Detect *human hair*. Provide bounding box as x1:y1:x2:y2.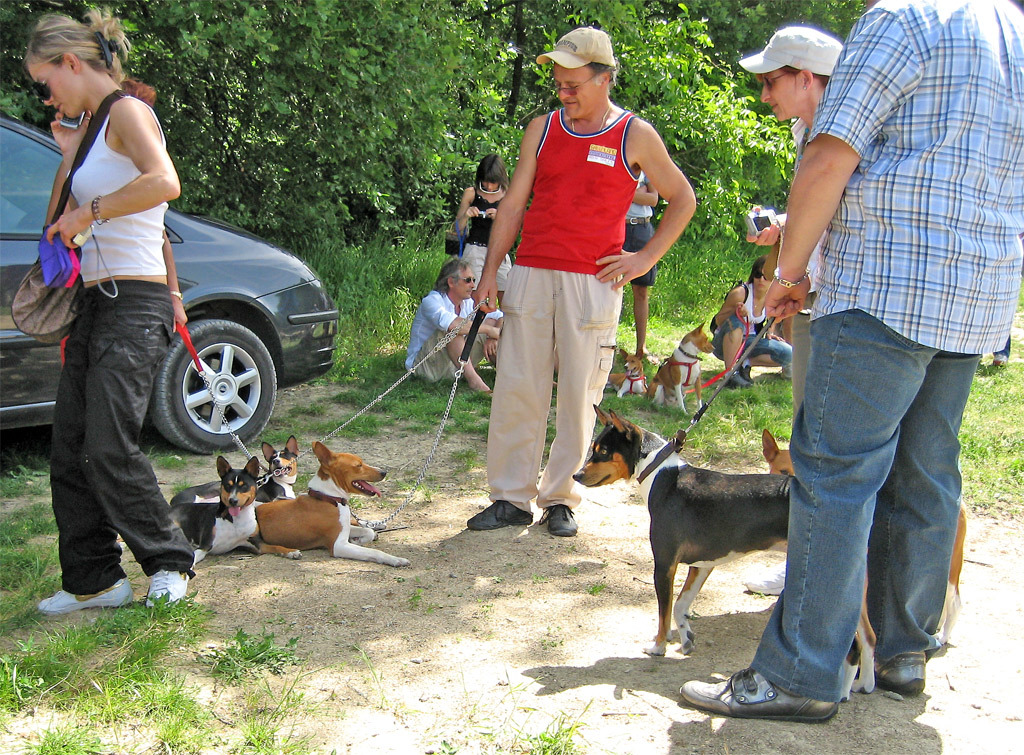
21:15:122:71.
